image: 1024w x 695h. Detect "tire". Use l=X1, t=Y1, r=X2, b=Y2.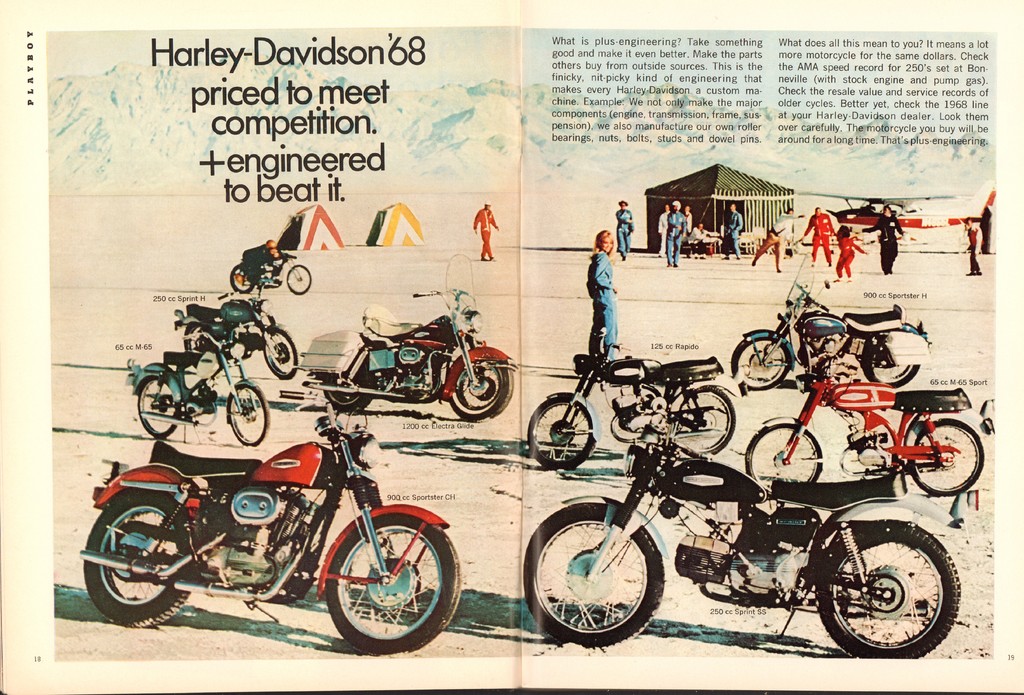
l=286, t=263, r=314, b=298.
